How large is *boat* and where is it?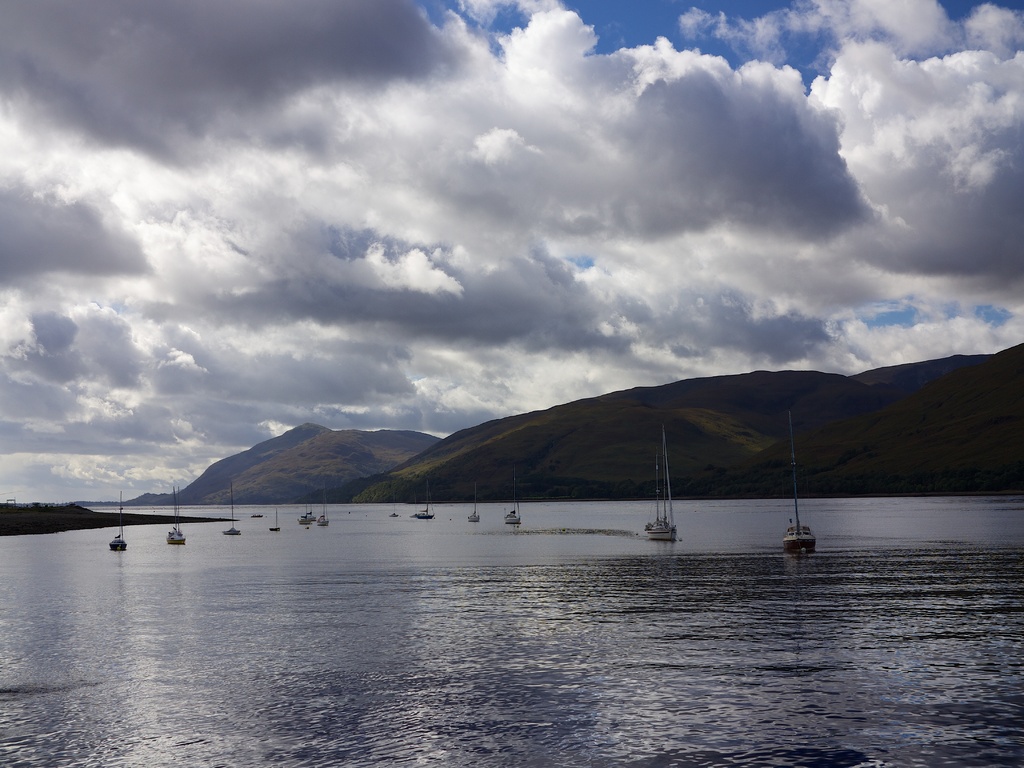
Bounding box: bbox=(267, 495, 284, 536).
